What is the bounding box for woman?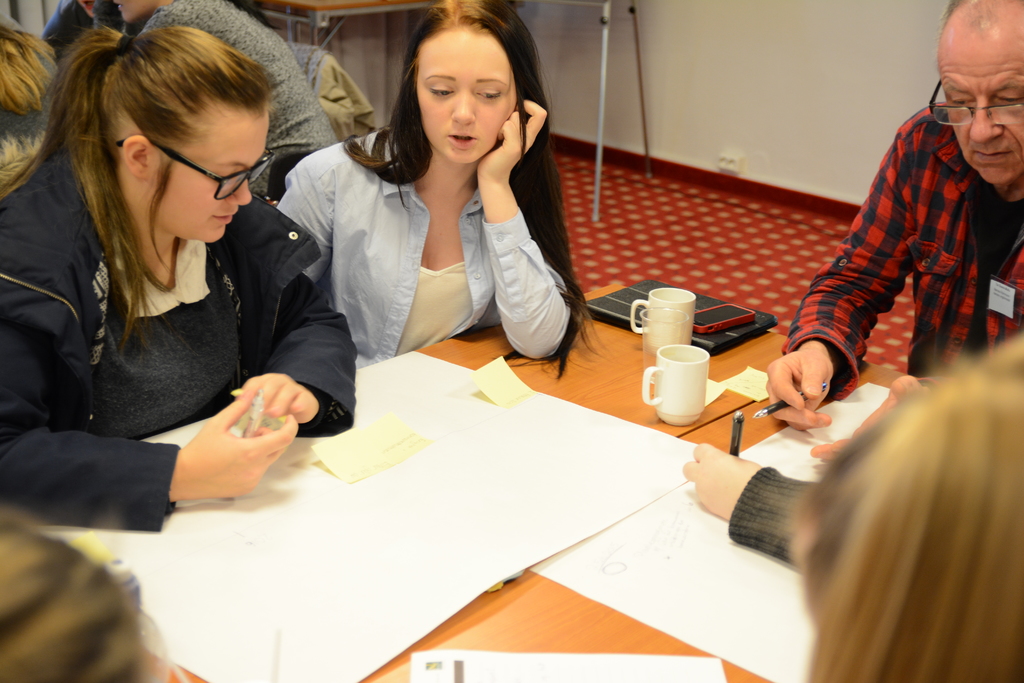
BBox(800, 365, 1023, 682).
